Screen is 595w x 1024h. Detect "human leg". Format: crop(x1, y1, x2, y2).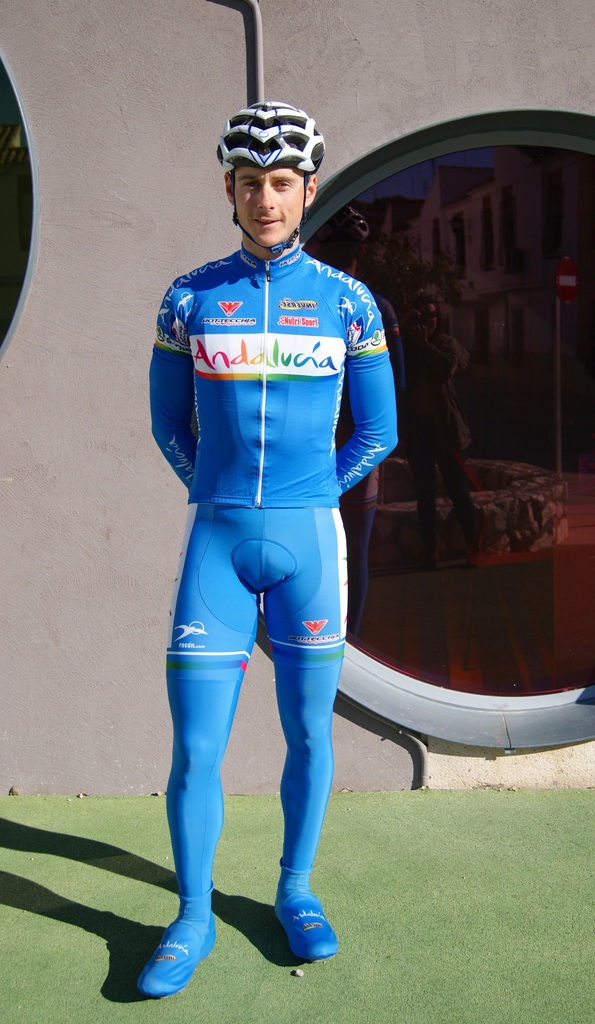
crop(142, 517, 254, 996).
